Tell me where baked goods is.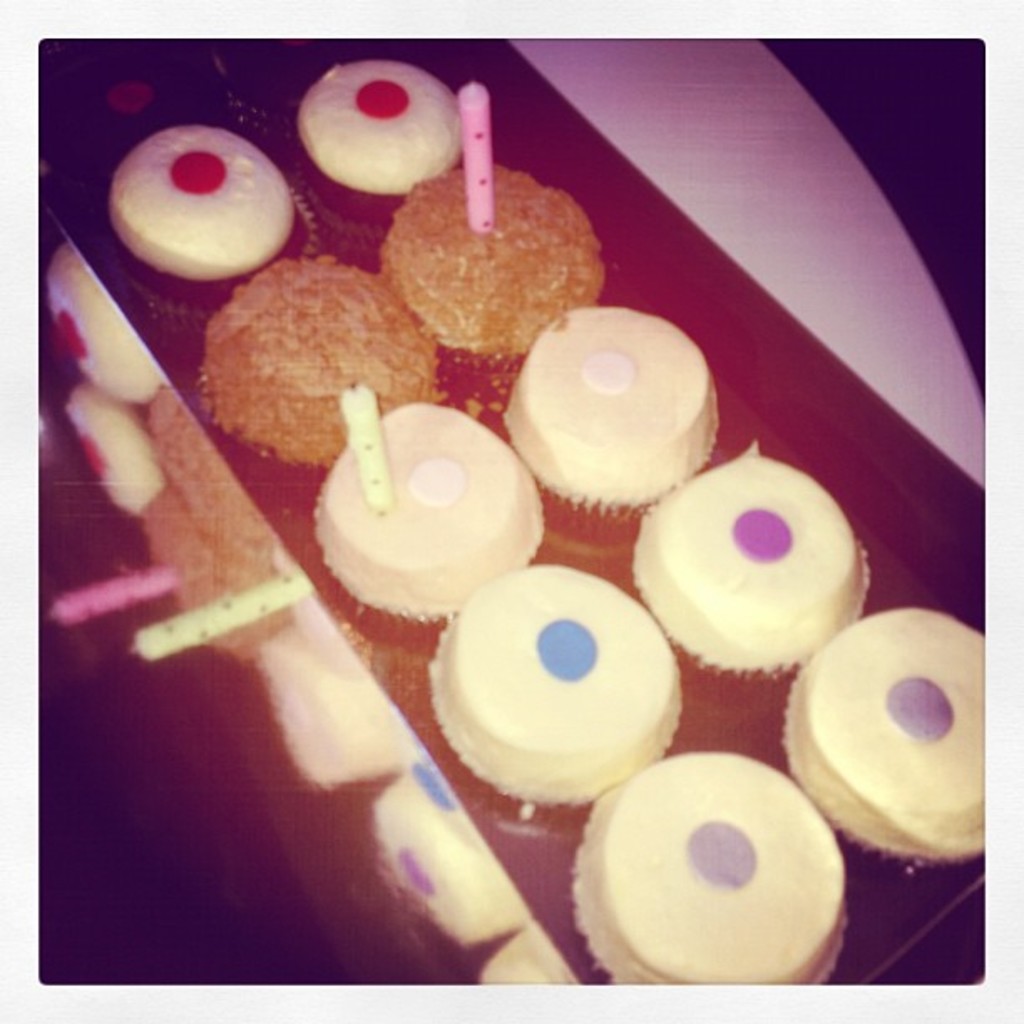
baked goods is at BBox(785, 601, 994, 873).
